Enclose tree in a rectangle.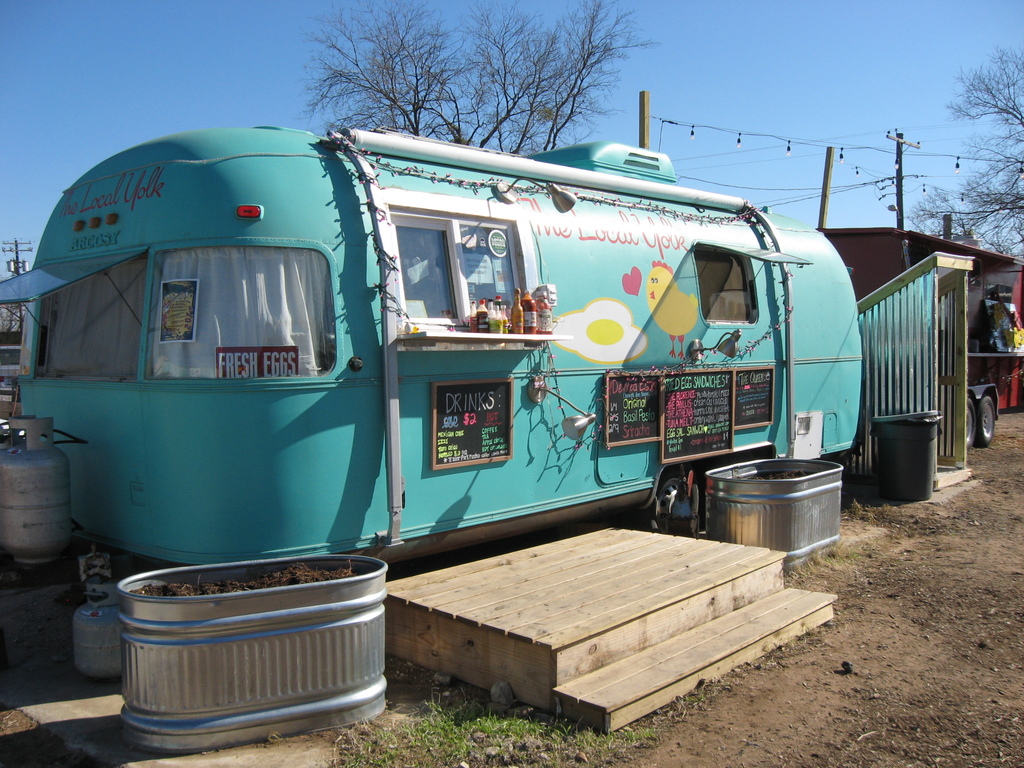
[left=910, top=45, right=1023, bottom=253].
